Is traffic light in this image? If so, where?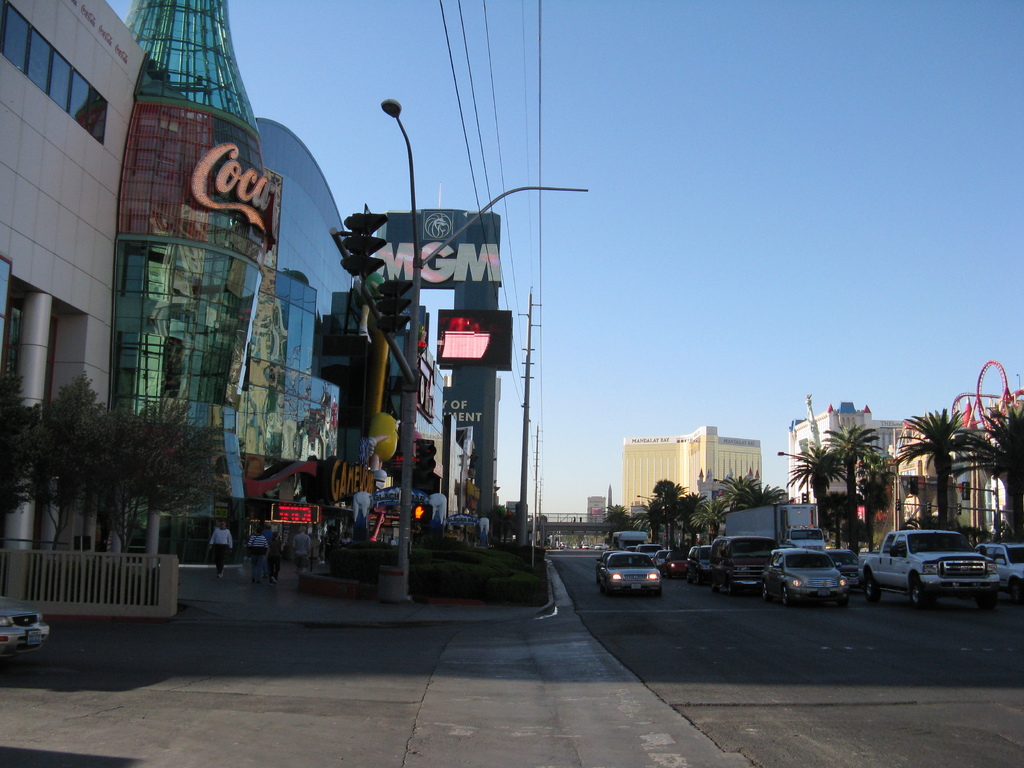
Yes, at [338,203,387,284].
